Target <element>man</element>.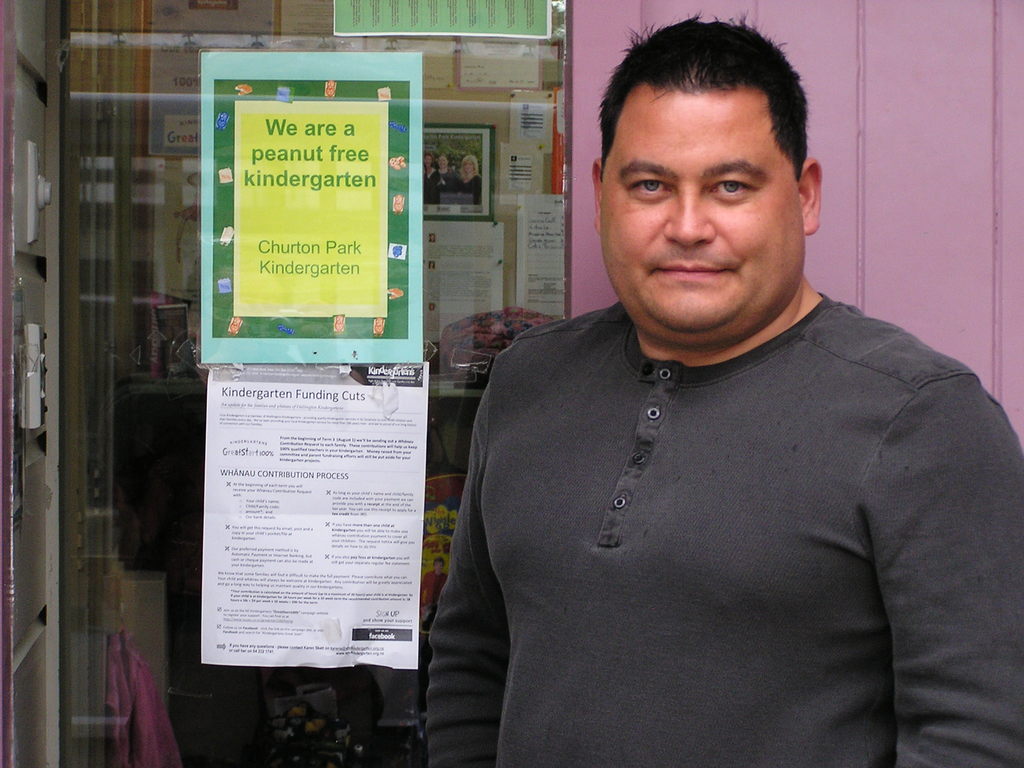
Target region: <bbox>427, 6, 1023, 767</bbox>.
